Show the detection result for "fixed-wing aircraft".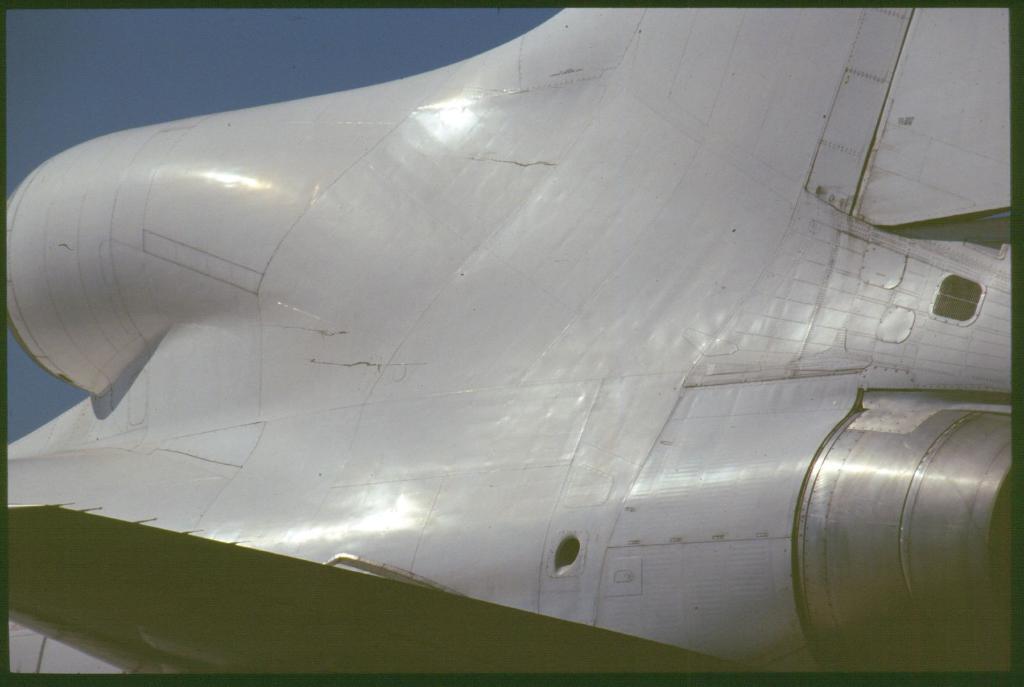
0 3 1019 672.
